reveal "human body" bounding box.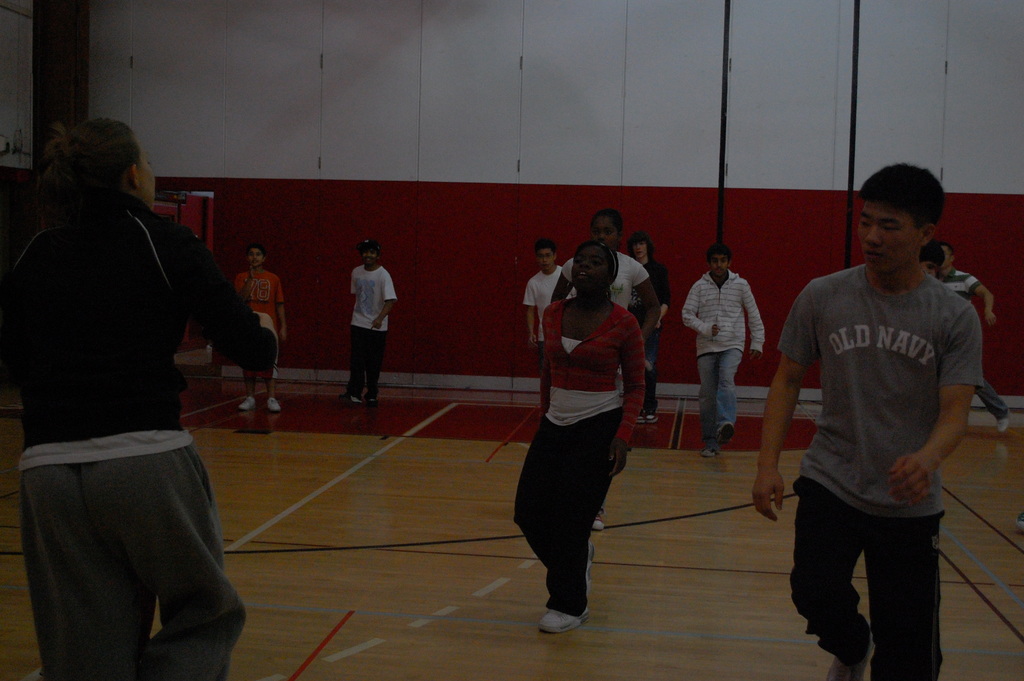
Revealed: rect(512, 211, 653, 619).
